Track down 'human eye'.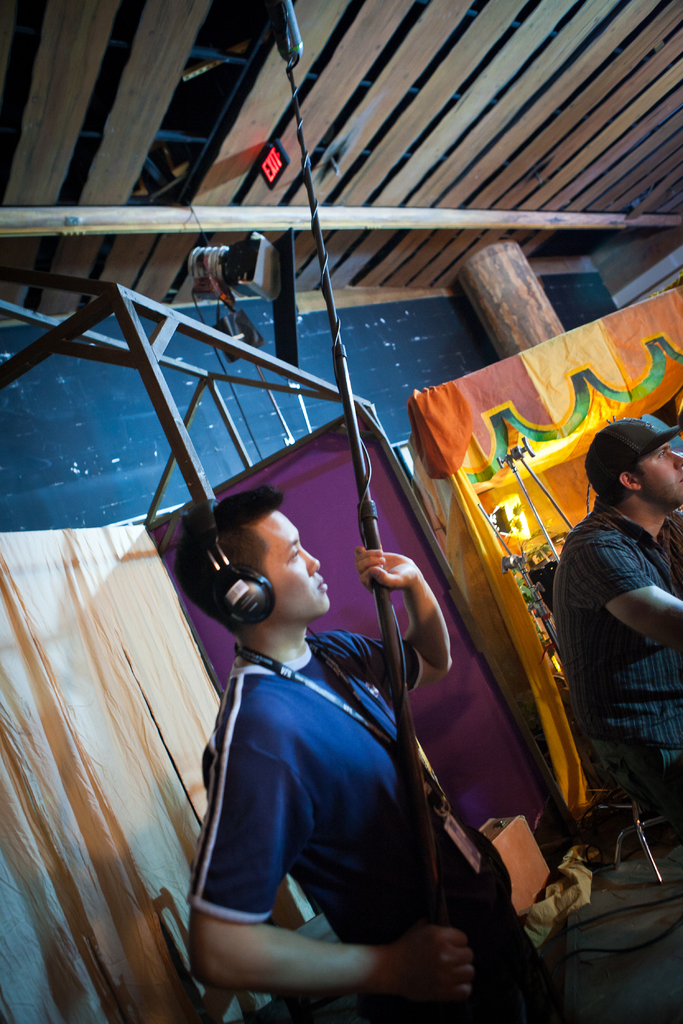
Tracked to crop(282, 544, 301, 562).
